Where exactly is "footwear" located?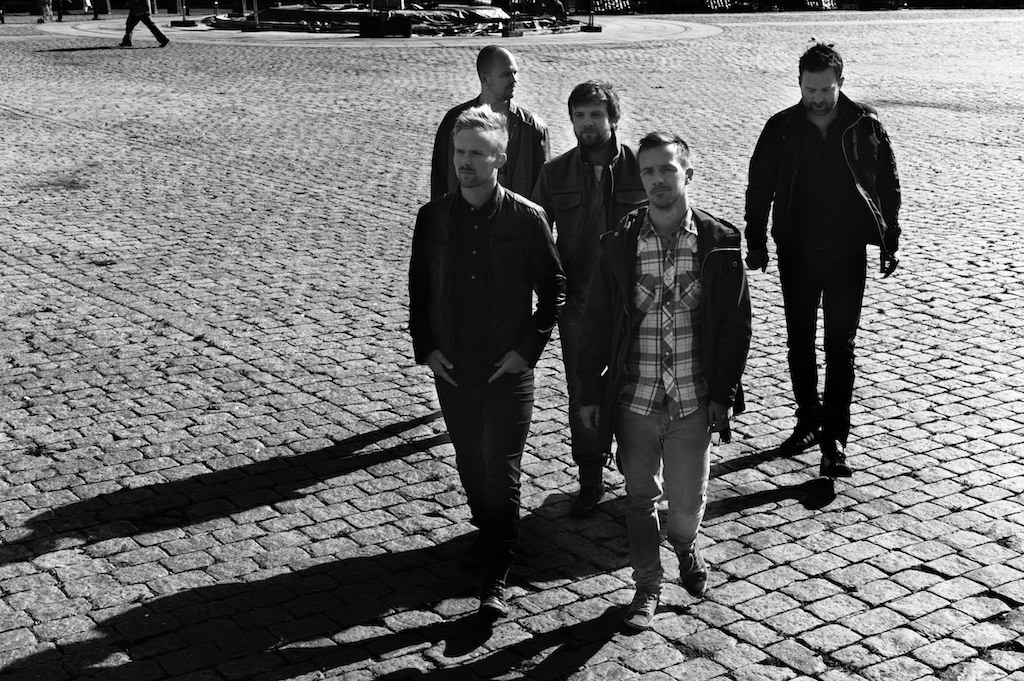
Its bounding box is select_region(475, 566, 515, 614).
